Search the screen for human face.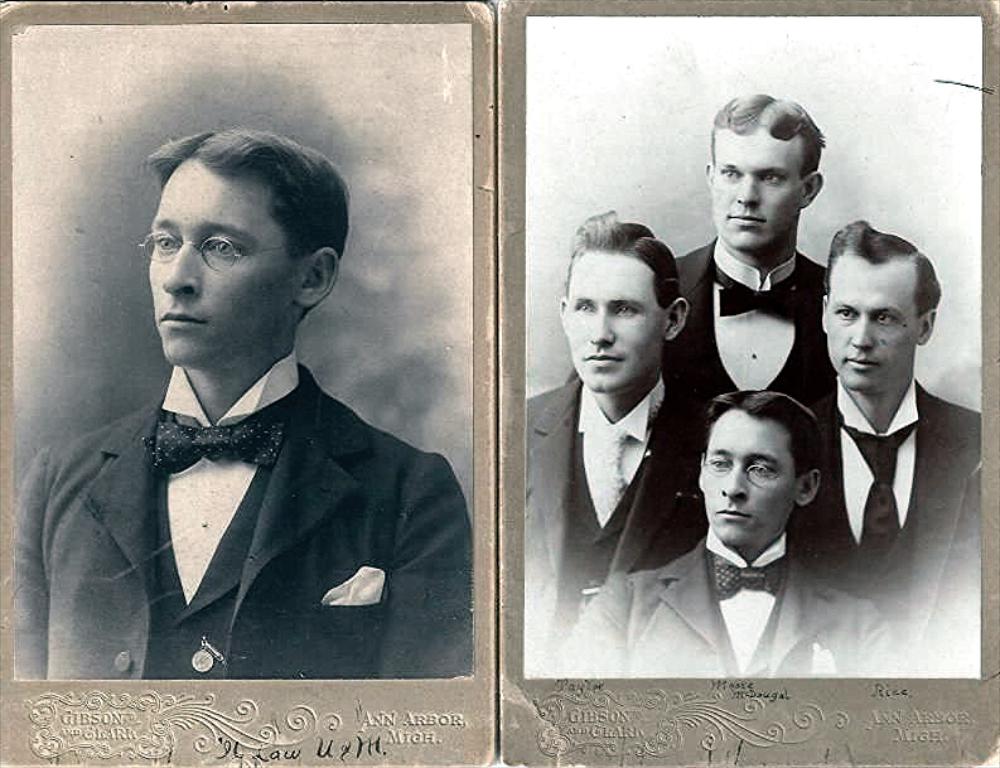
Found at rect(148, 150, 294, 361).
